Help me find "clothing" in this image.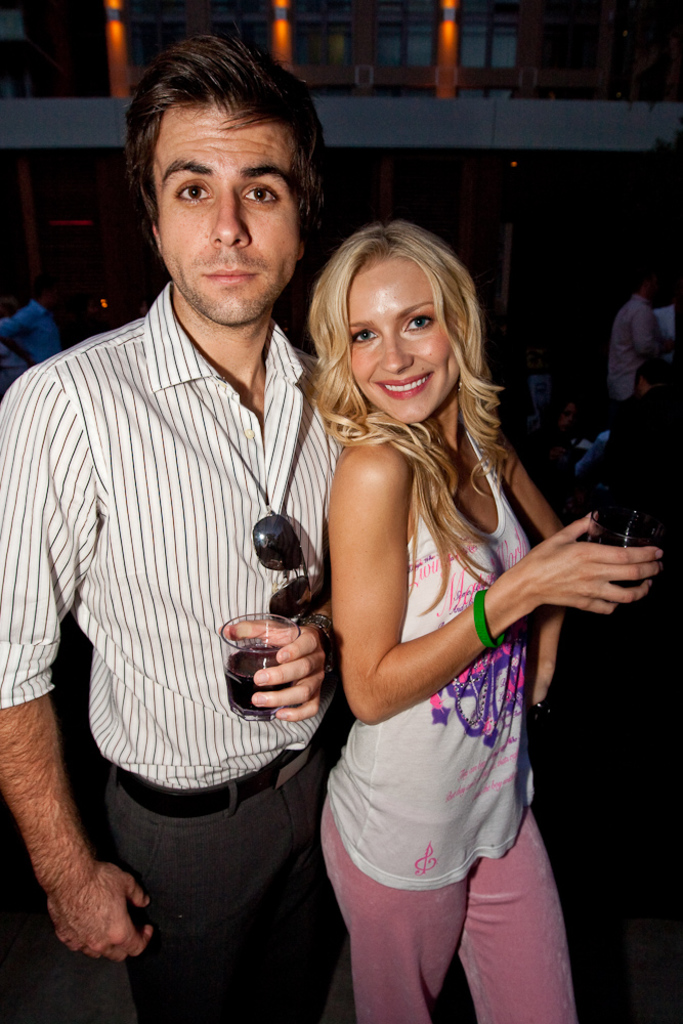
Found it: x1=603, y1=301, x2=654, y2=450.
